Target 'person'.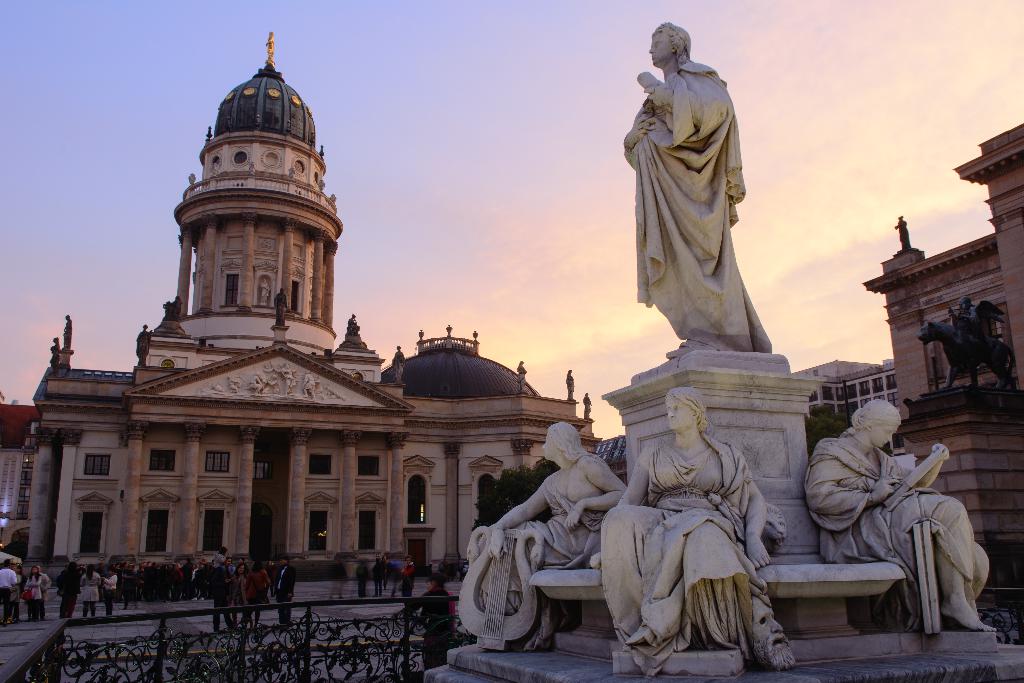
Target region: [left=0, top=553, right=21, bottom=624].
